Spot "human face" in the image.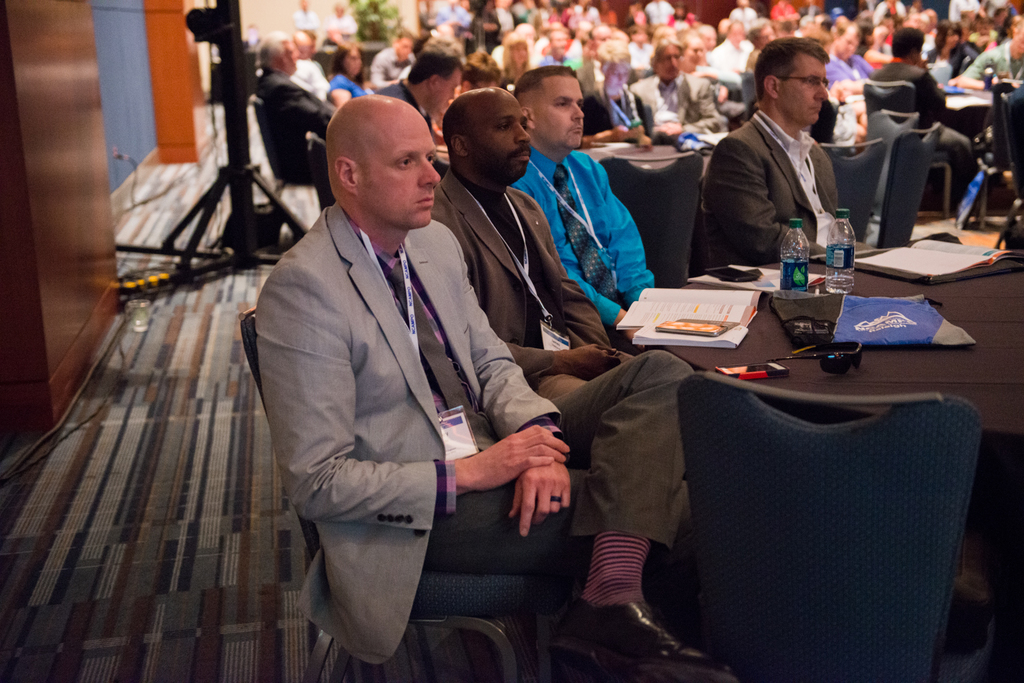
"human face" found at locate(553, 31, 563, 53).
